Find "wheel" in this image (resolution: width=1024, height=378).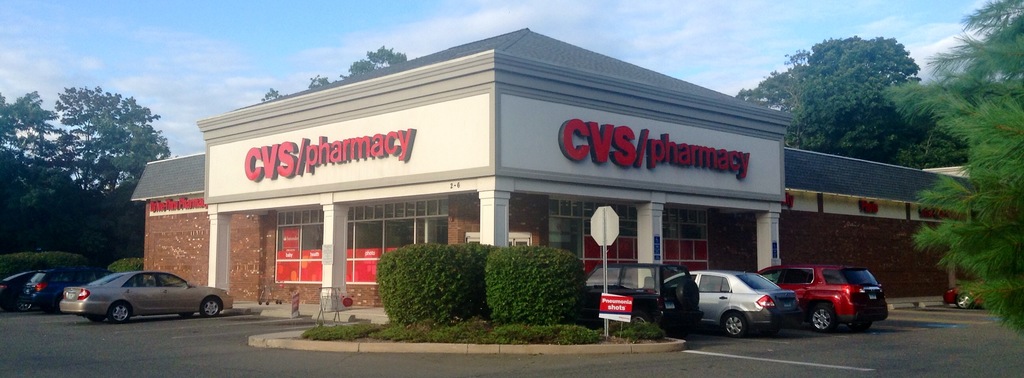
847 322 872 331.
